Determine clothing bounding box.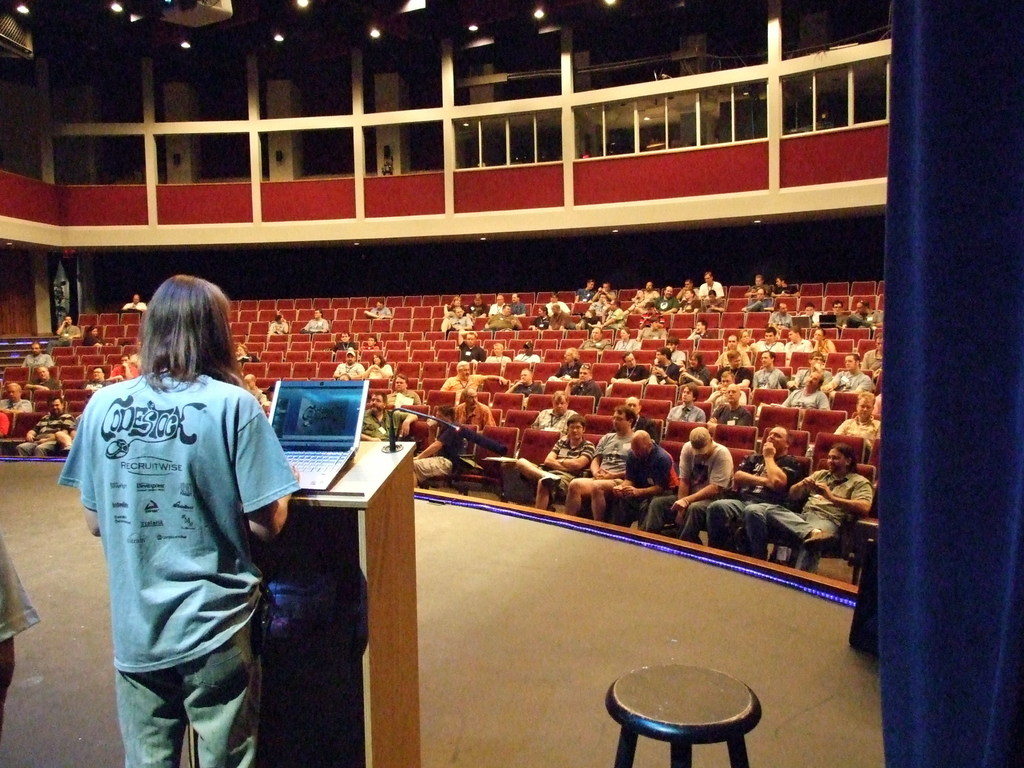
Determined: {"left": 303, "top": 314, "right": 329, "bottom": 332}.
